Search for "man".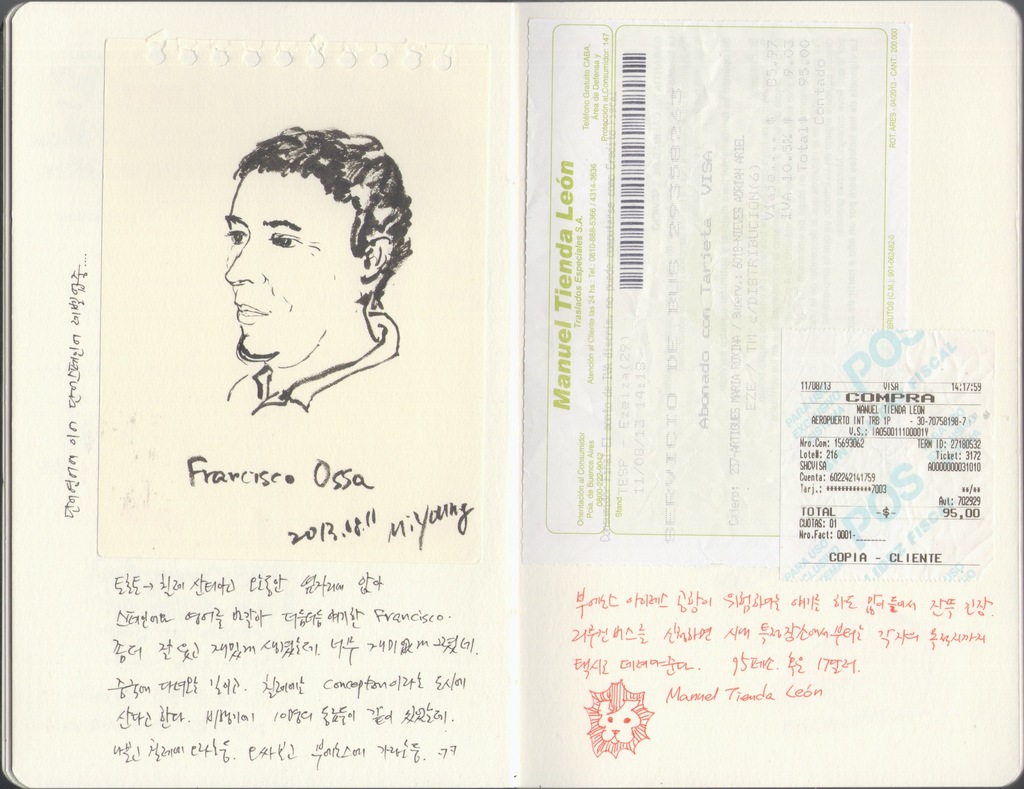
Found at 191,140,413,423.
